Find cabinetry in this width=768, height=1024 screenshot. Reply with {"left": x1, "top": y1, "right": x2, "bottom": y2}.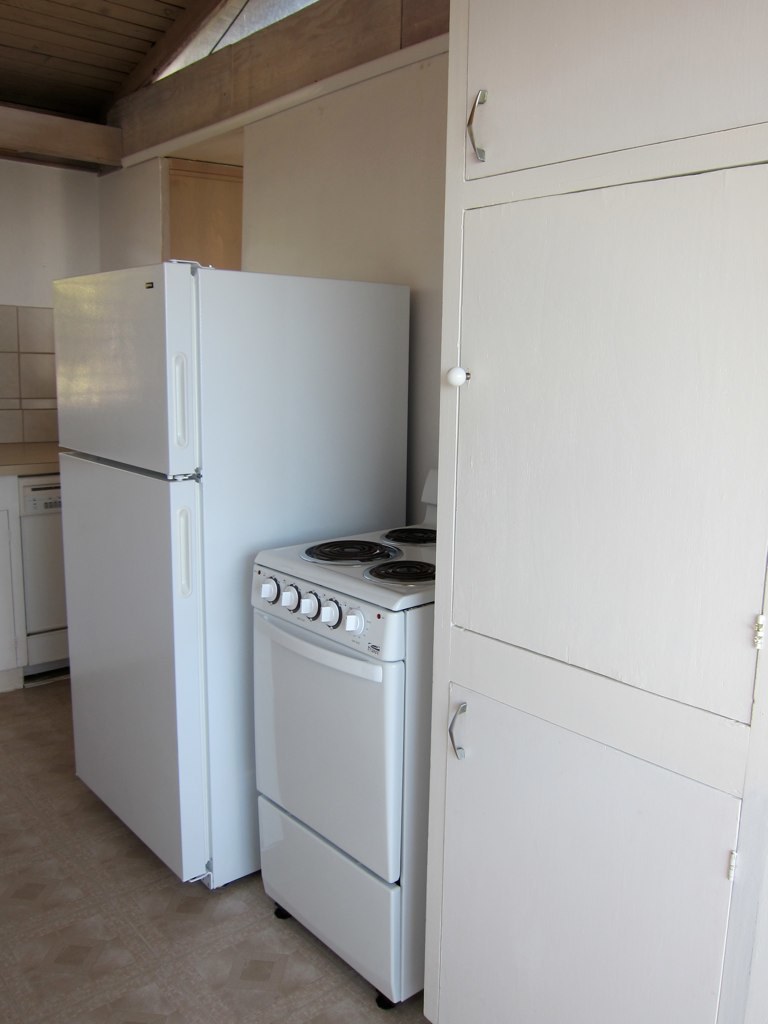
{"left": 91, "top": 154, "right": 252, "bottom": 278}.
